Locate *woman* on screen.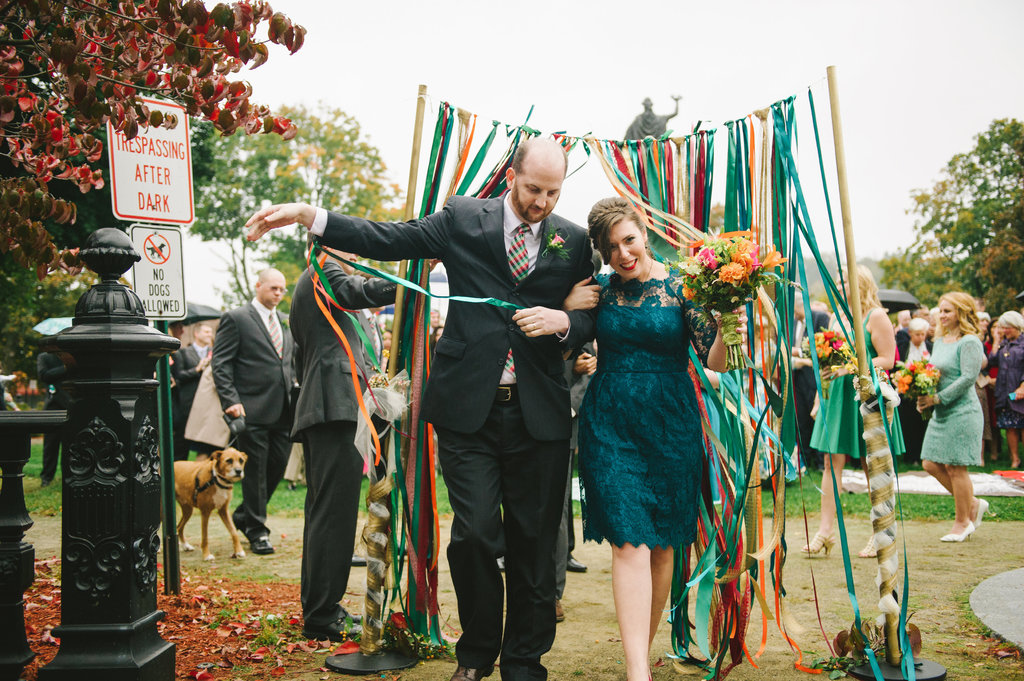
On screen at box=[571, 195, 734, 627].
